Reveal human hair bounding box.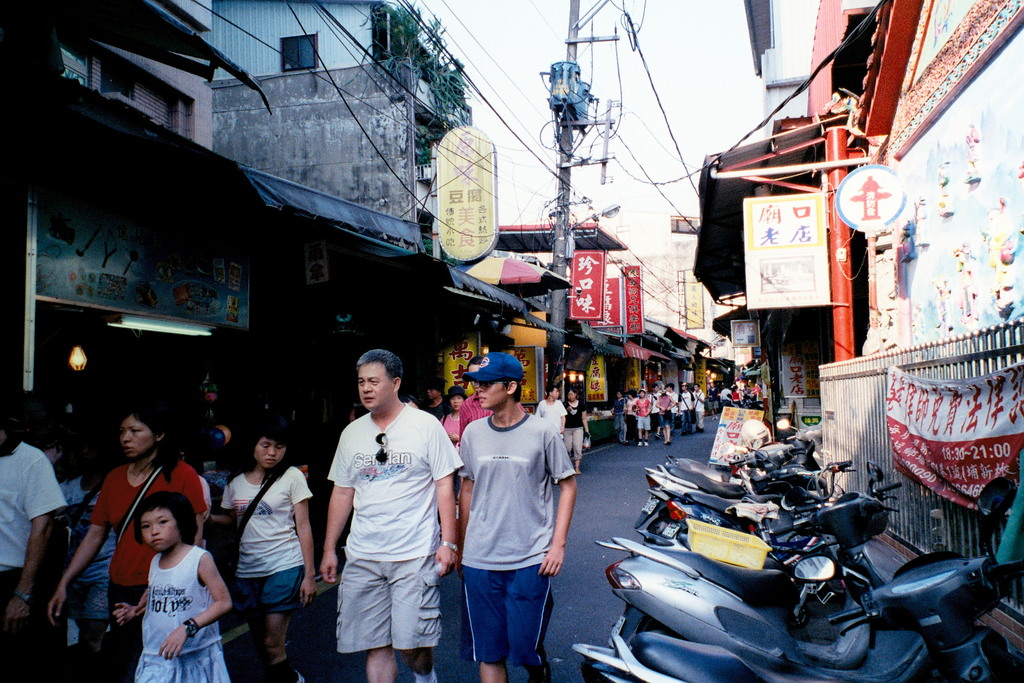
Revealed: (513,378,524,402).
